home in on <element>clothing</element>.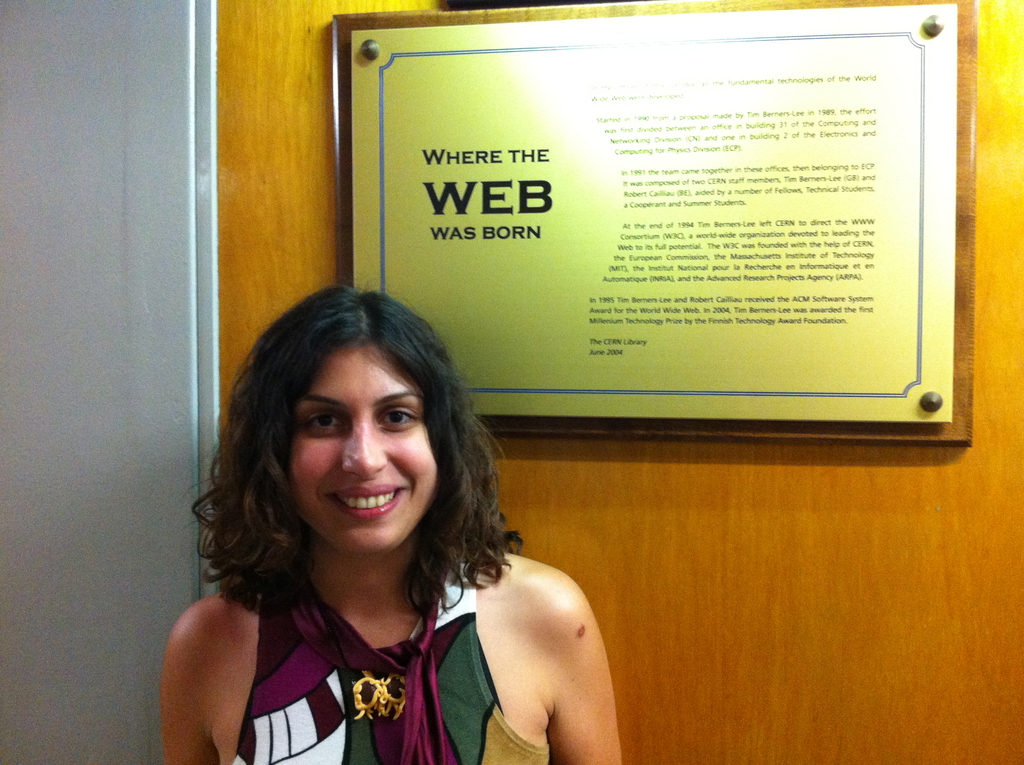
Homed in at 173 503 607 752.
